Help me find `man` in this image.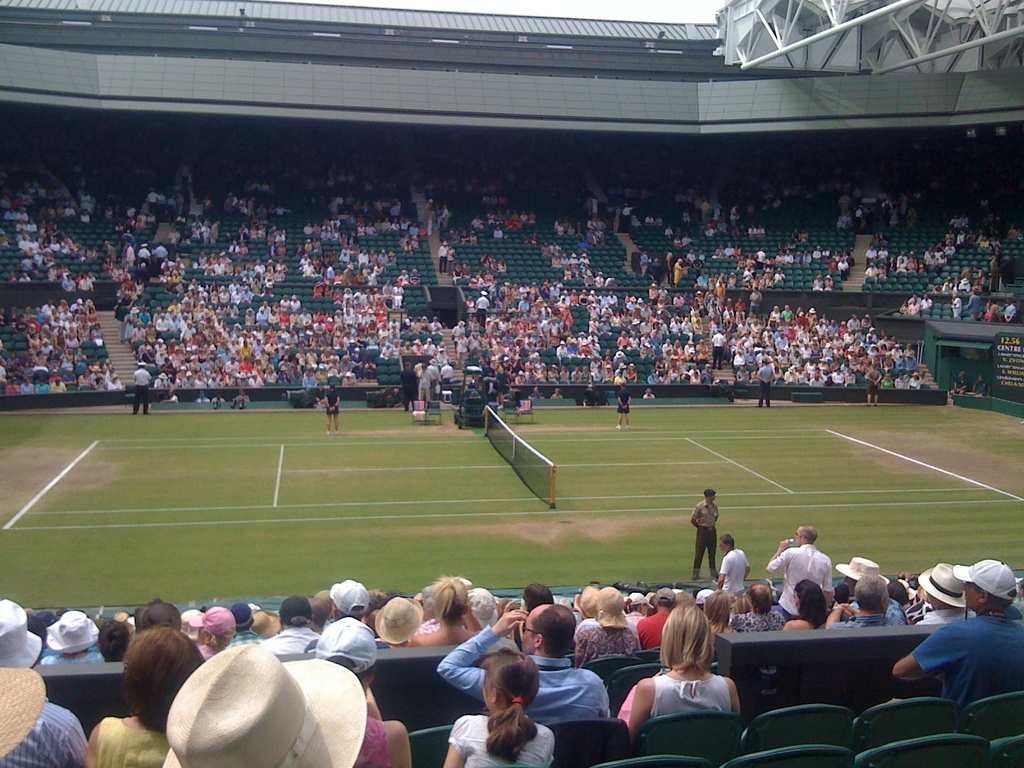
Found it: [0,703,87,767].
